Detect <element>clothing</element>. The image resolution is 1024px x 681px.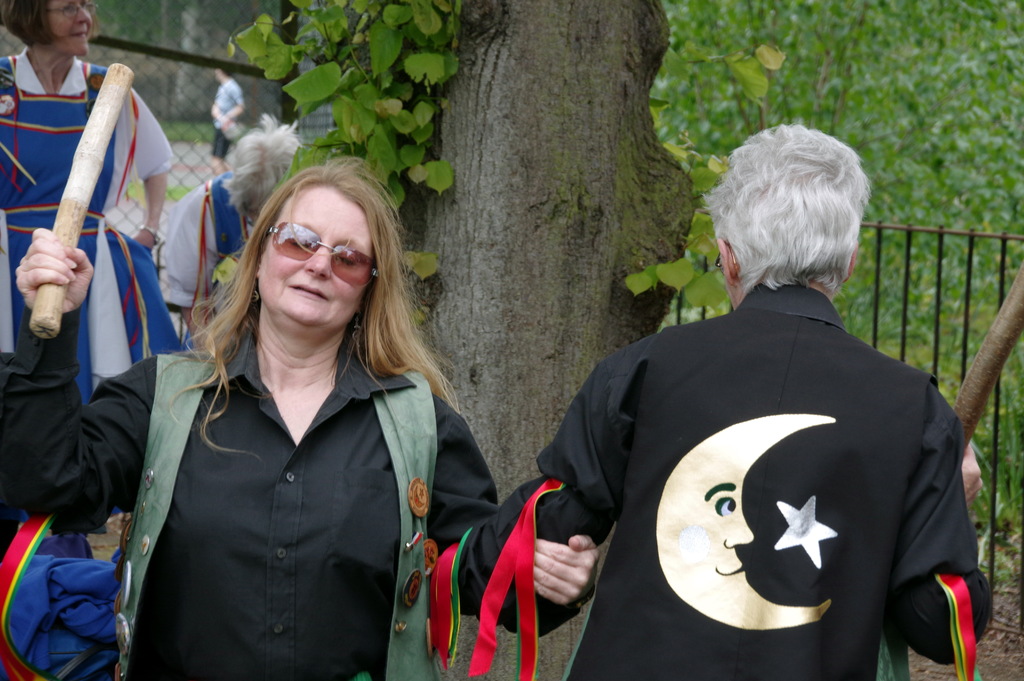
bbox=[160, 168, 265, 316].
